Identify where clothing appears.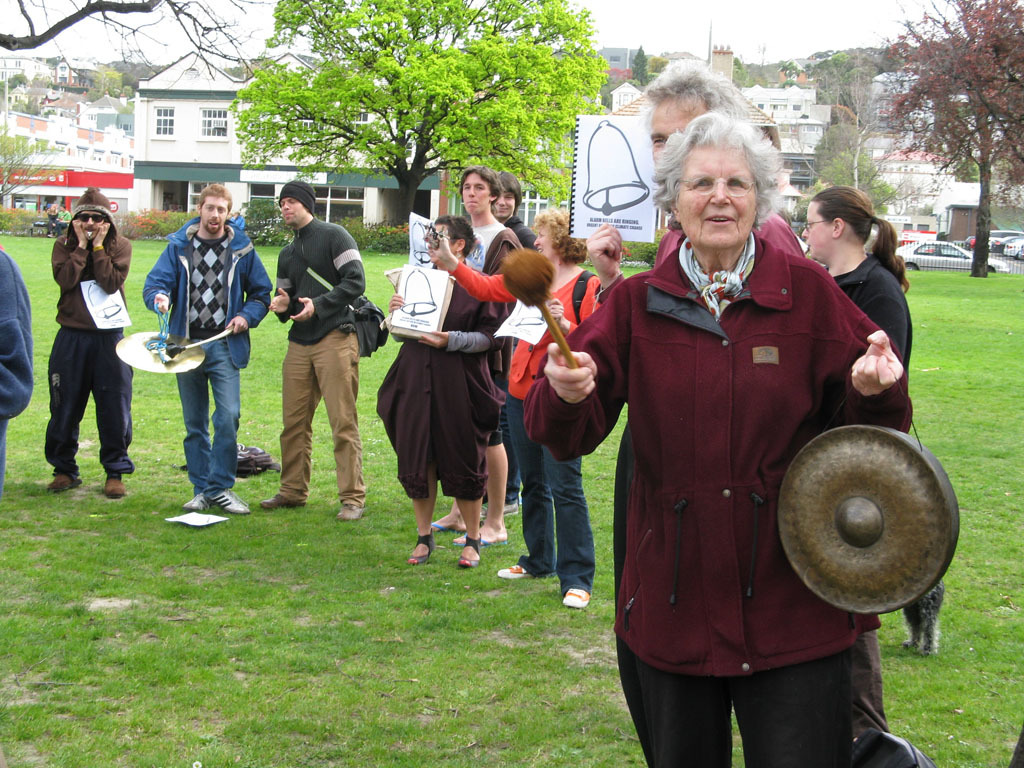
Appears at (499,216,538,497).
